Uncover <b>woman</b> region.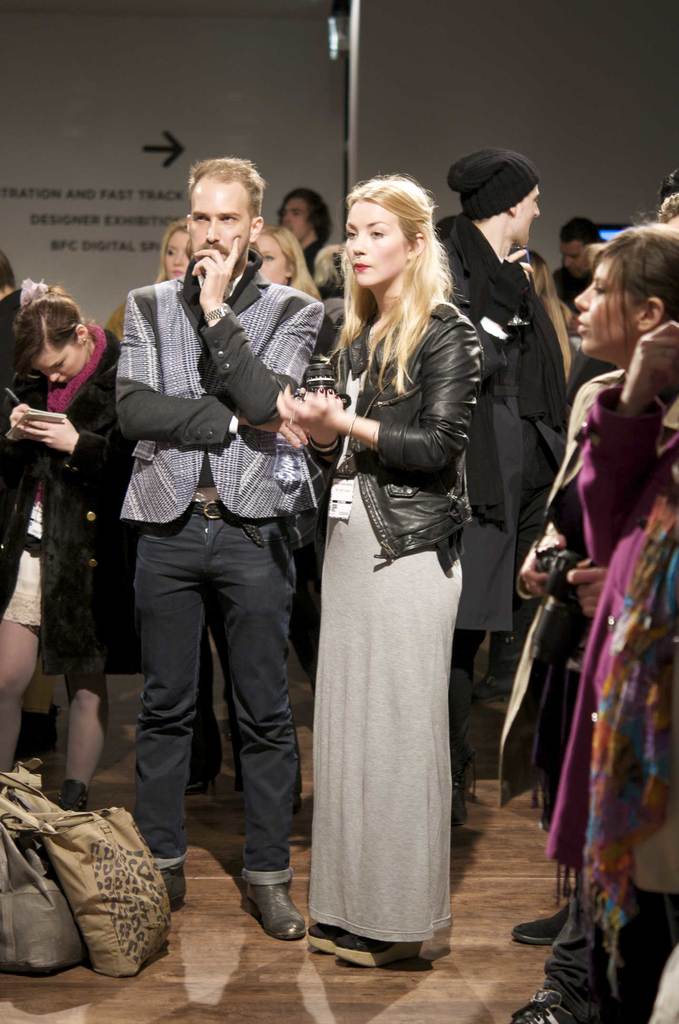
Uncovered: 100:218:193:346.
